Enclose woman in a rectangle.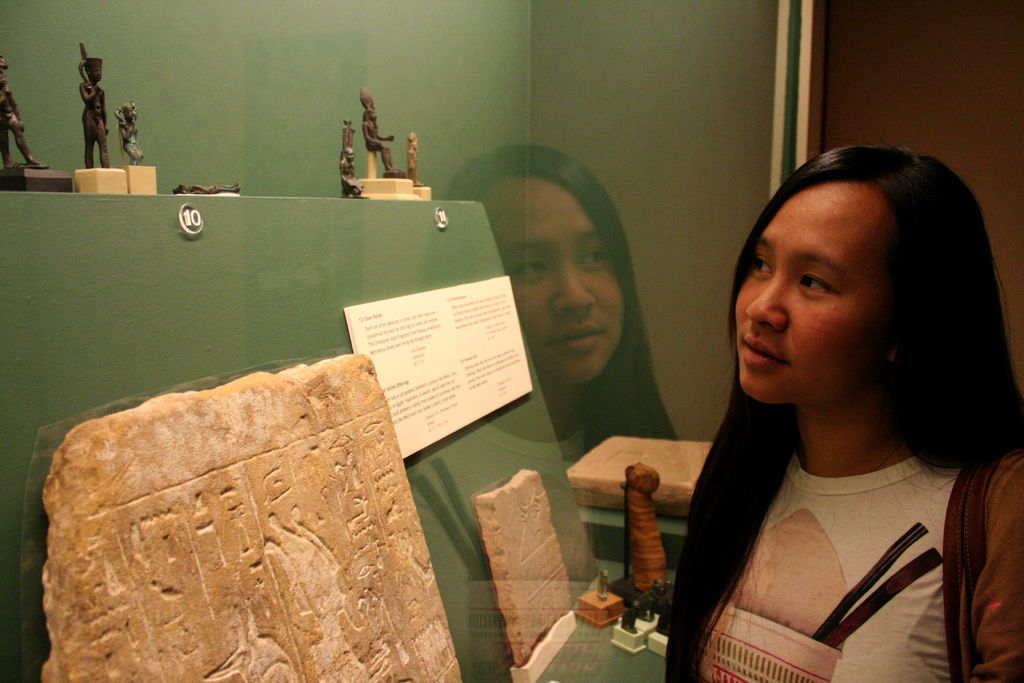
664:129:1023:682.
